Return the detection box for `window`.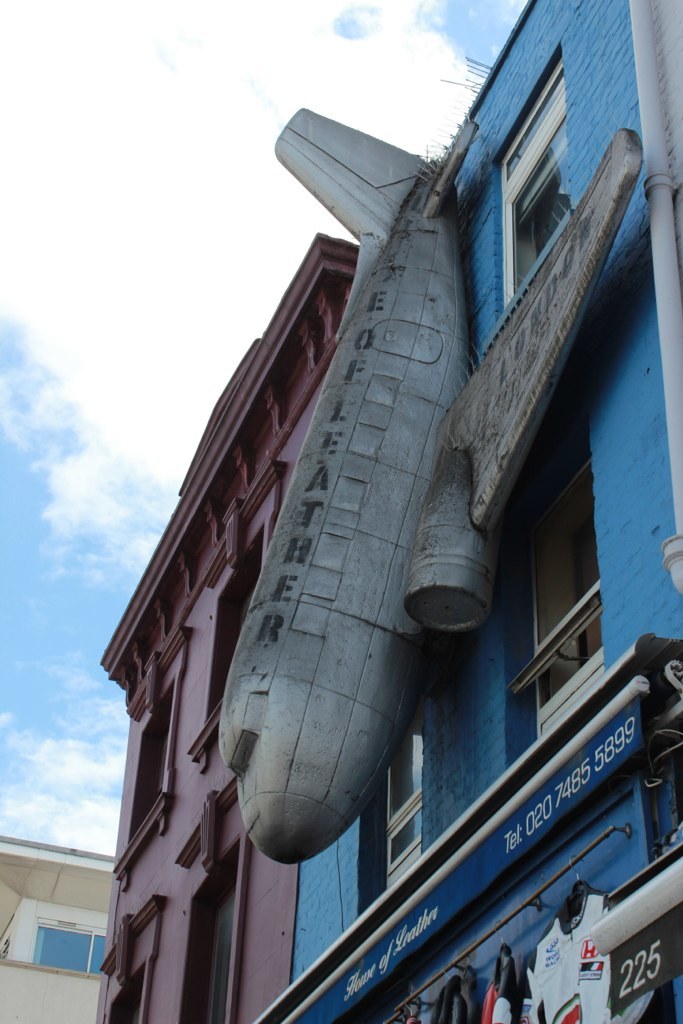
bbox=(385, 690, 433, 891).
